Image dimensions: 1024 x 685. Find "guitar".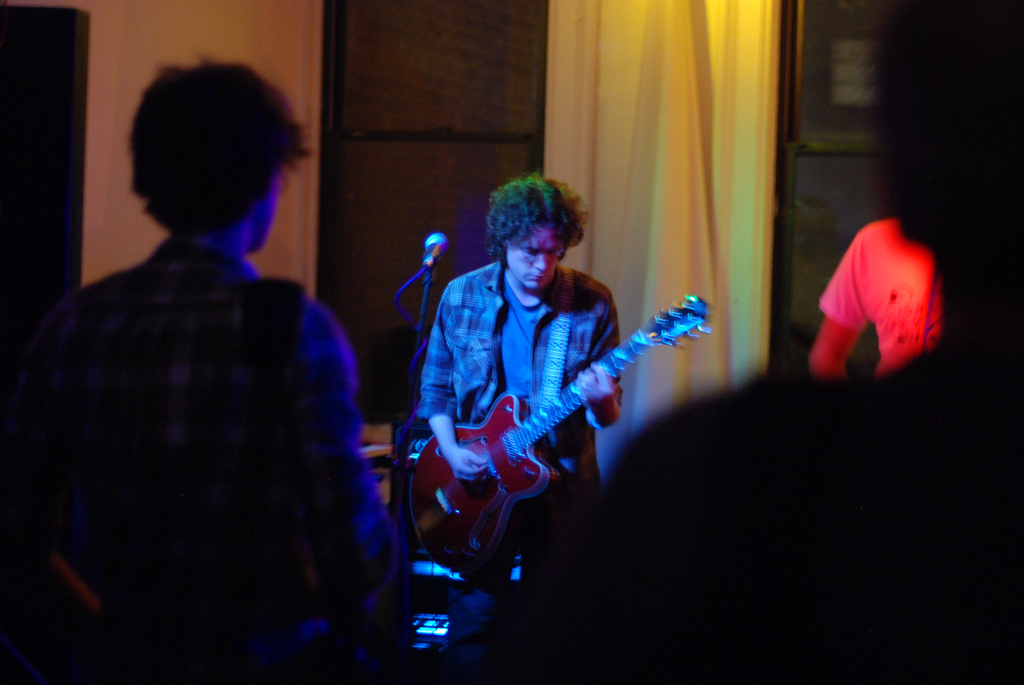
bbox(409, 295, 710, 573).
